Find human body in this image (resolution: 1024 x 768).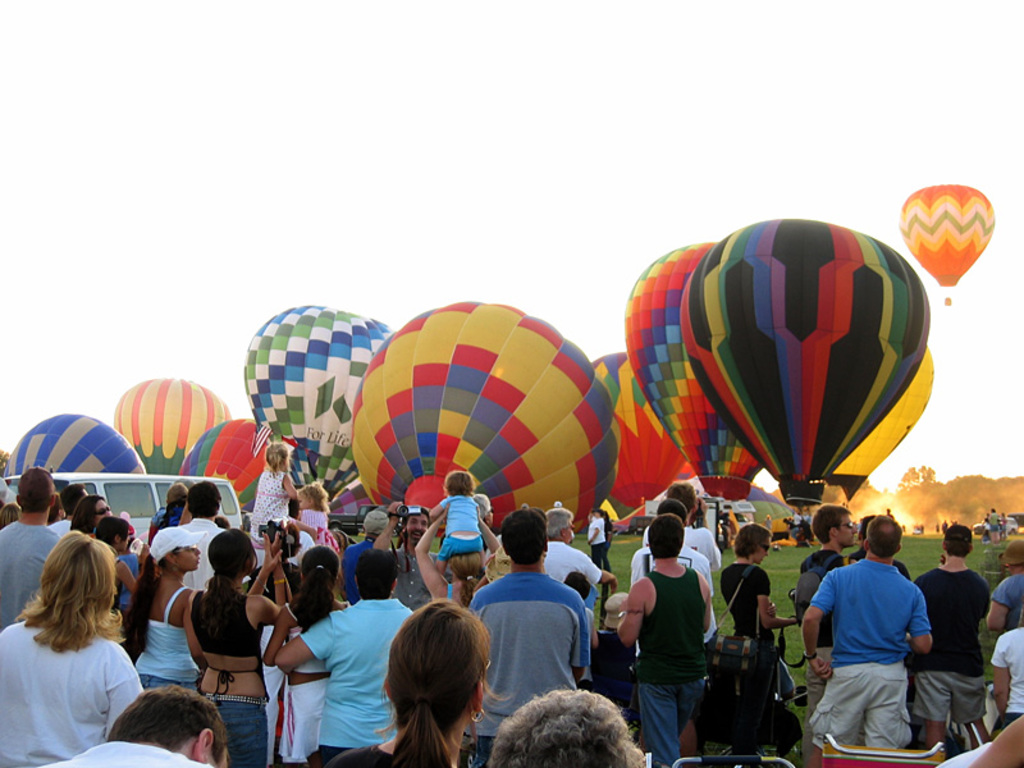
[792, 541, 852, 636].
